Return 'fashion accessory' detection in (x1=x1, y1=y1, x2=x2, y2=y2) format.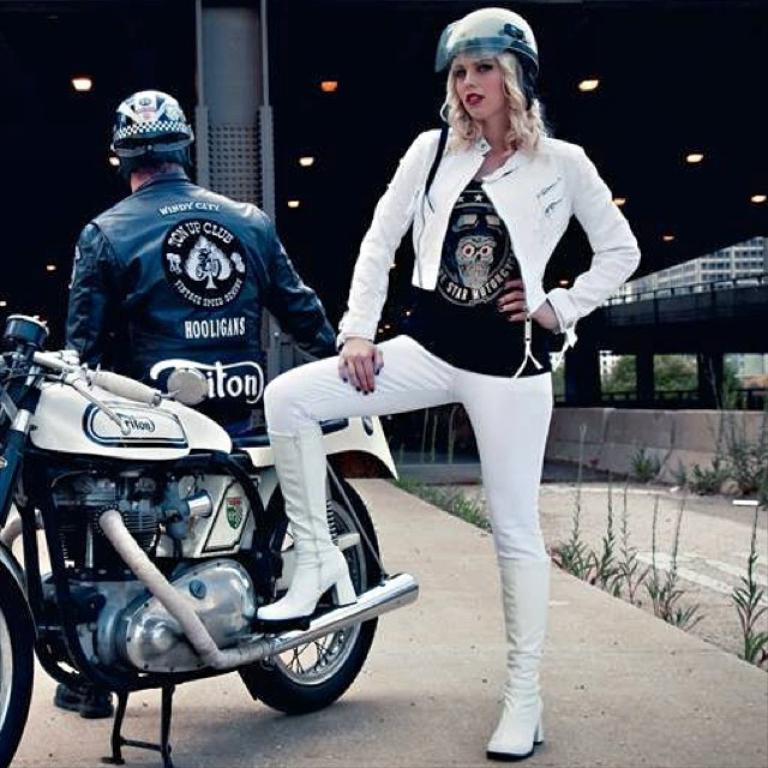
(x1=377, y1=370, x2=383, y2=372).
